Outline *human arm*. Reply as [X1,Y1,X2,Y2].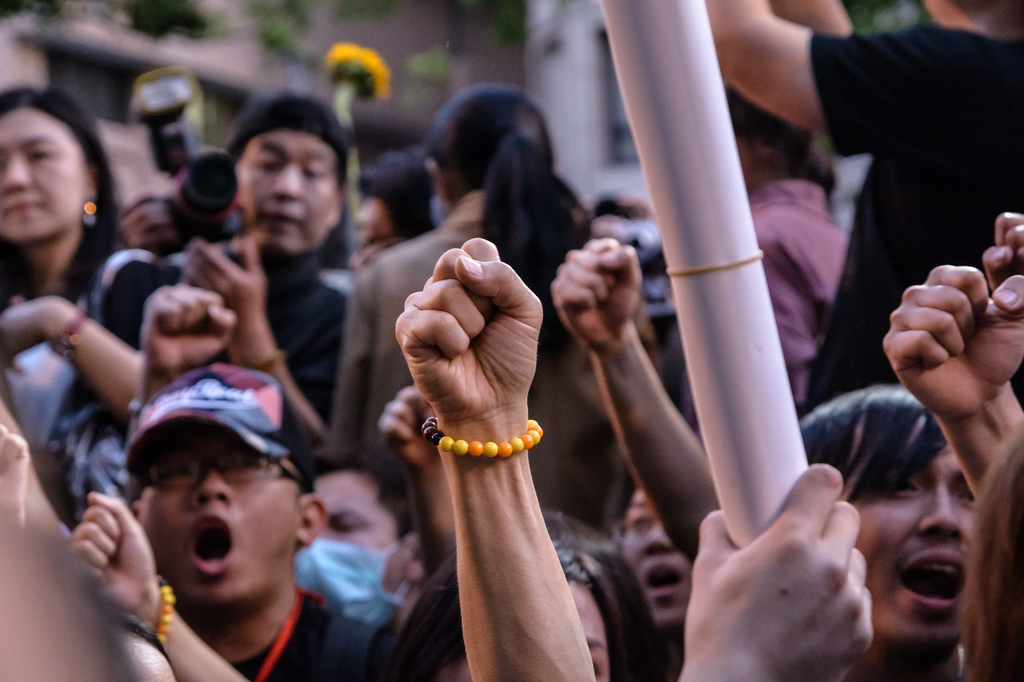
[674,463,876,681].
